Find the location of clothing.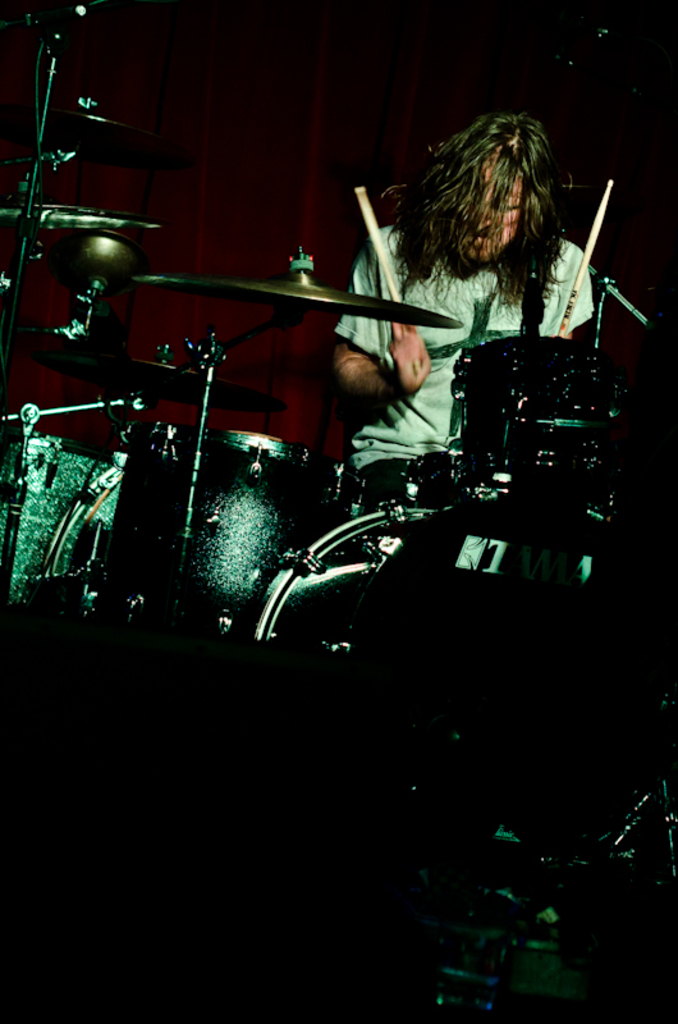
Location: (x1=331, y1=224, x2=600, y2=520).
